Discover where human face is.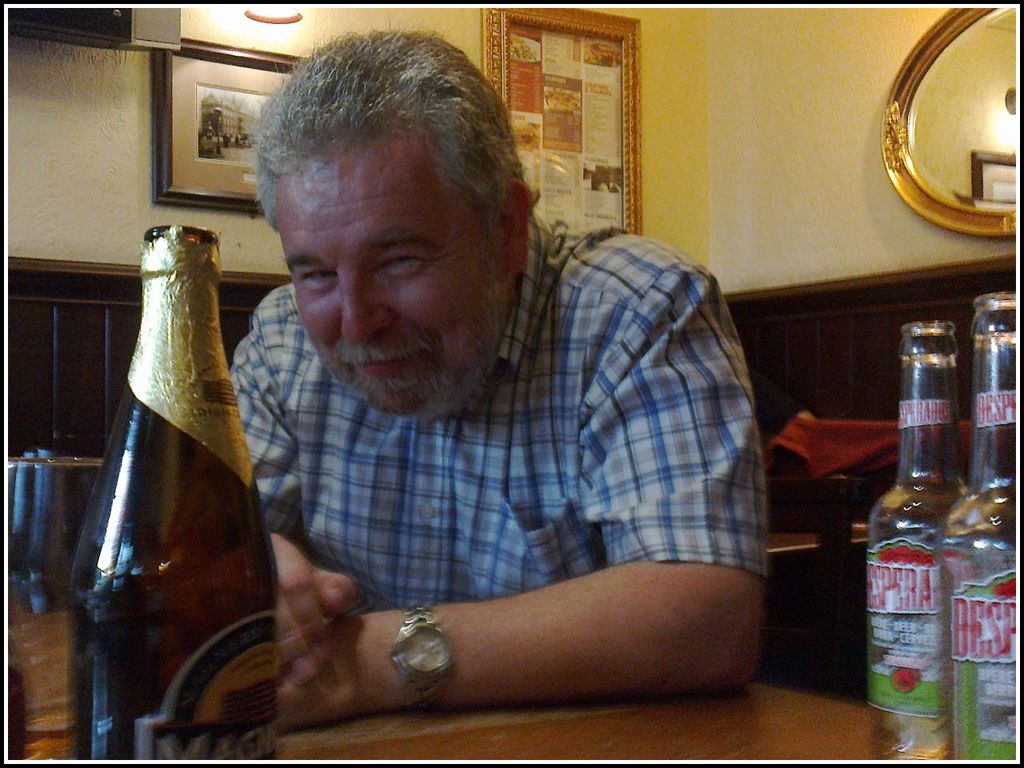
Discovered at locate(274, 154, 505, 422).
